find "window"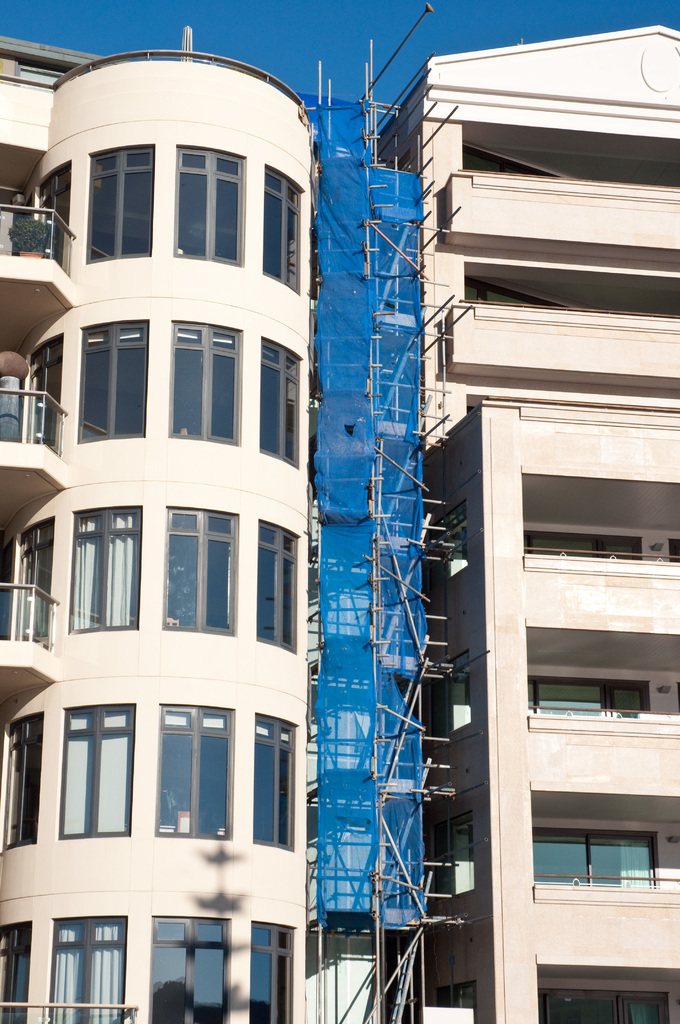
<region>252, 917, 294, 1023</region>
